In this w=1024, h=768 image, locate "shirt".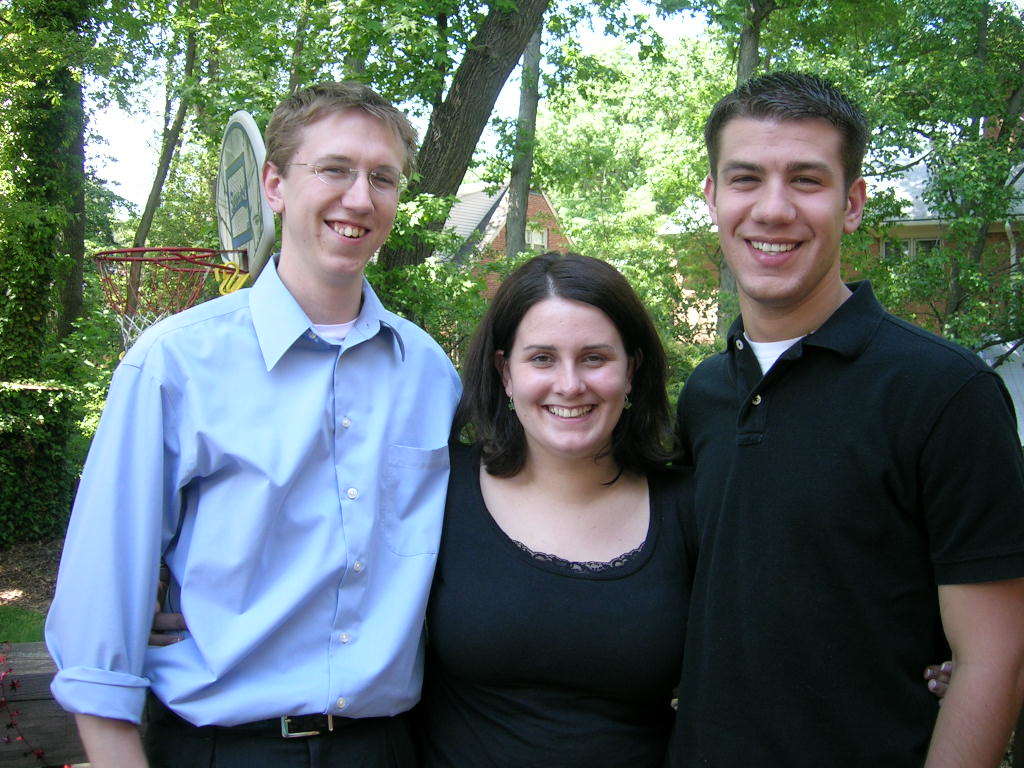
Bounding box: region(42, 251, 464, 733).
